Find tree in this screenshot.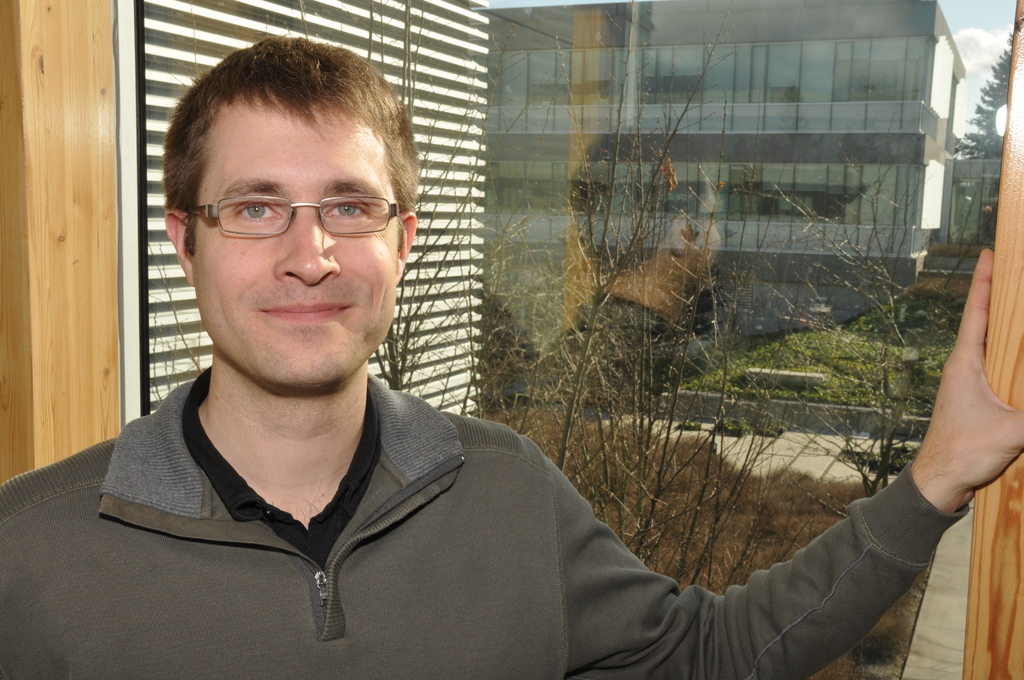
The bounding box for tree is (x1=147, y1=248, x2=215, y2=445).
